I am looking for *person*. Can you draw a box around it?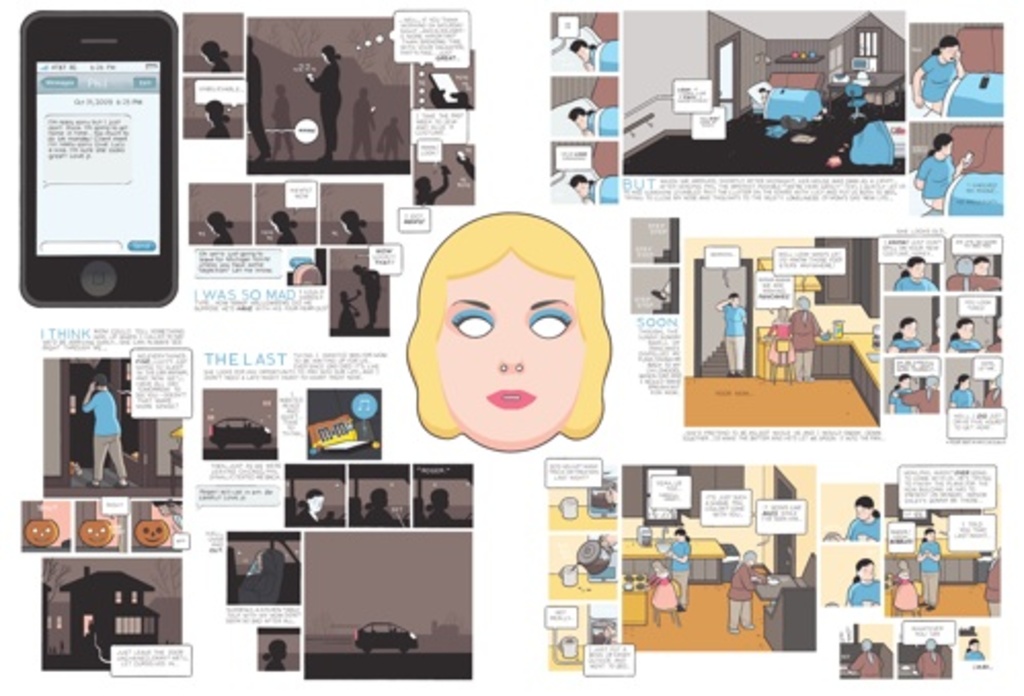
Sure, the bounding box is locate(915, 127, 973, 211).
